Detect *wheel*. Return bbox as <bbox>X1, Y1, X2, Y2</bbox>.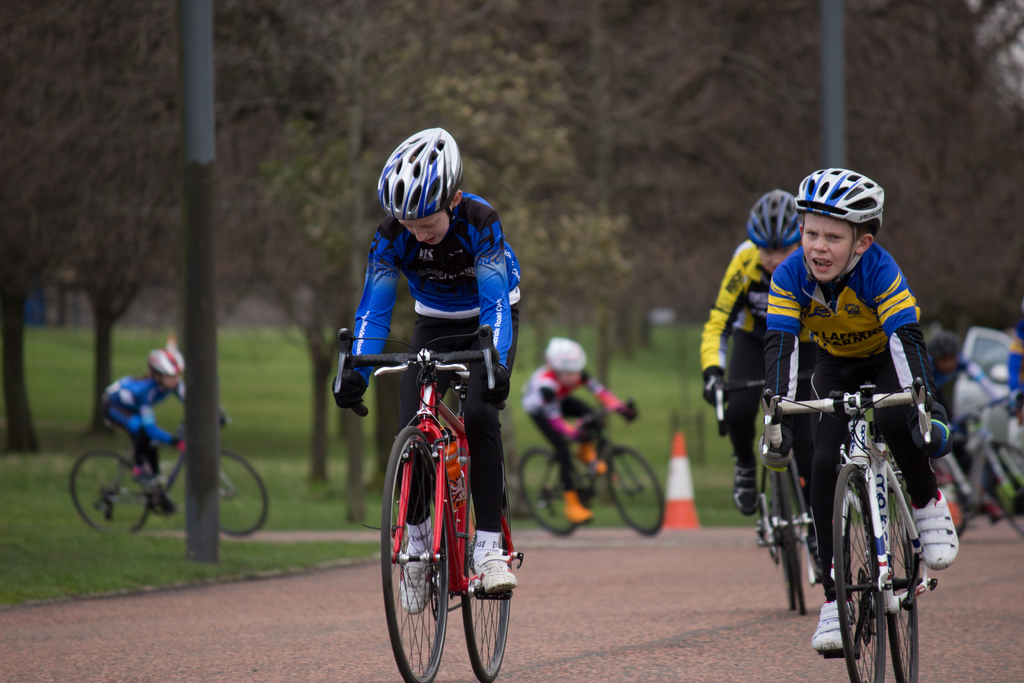
<bbox>872, 451, 924, 682</bbox>.
